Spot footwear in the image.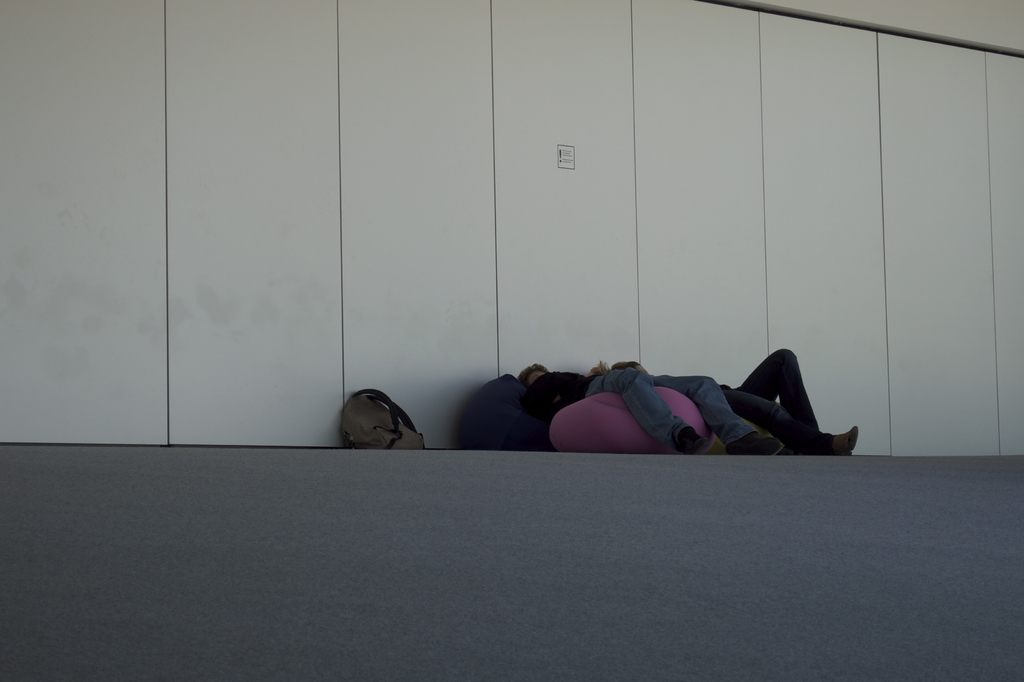
footwear found at box(681, 424, 707, 450).
